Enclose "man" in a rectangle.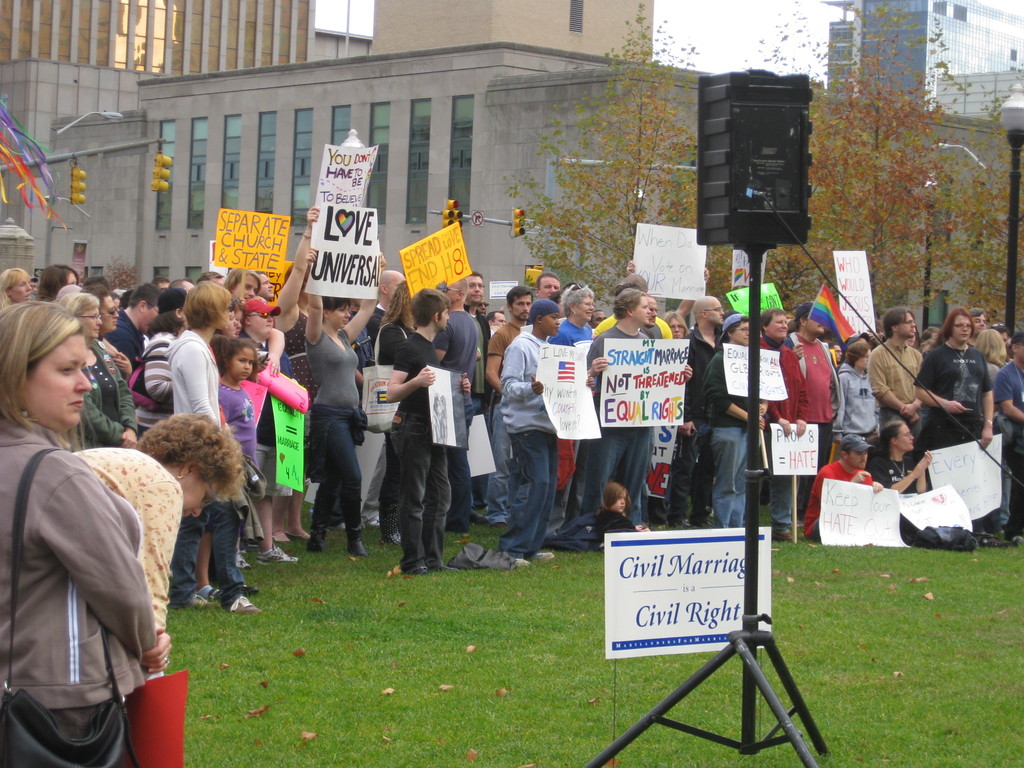
99 282 159 371.
